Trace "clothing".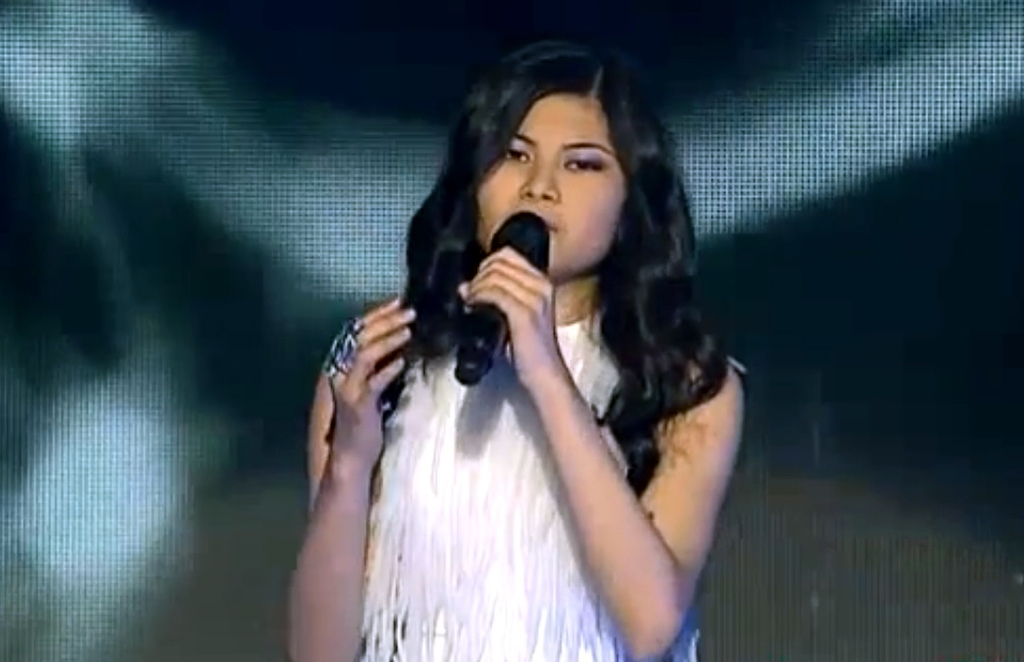
Traced to 301 231 719 638.
